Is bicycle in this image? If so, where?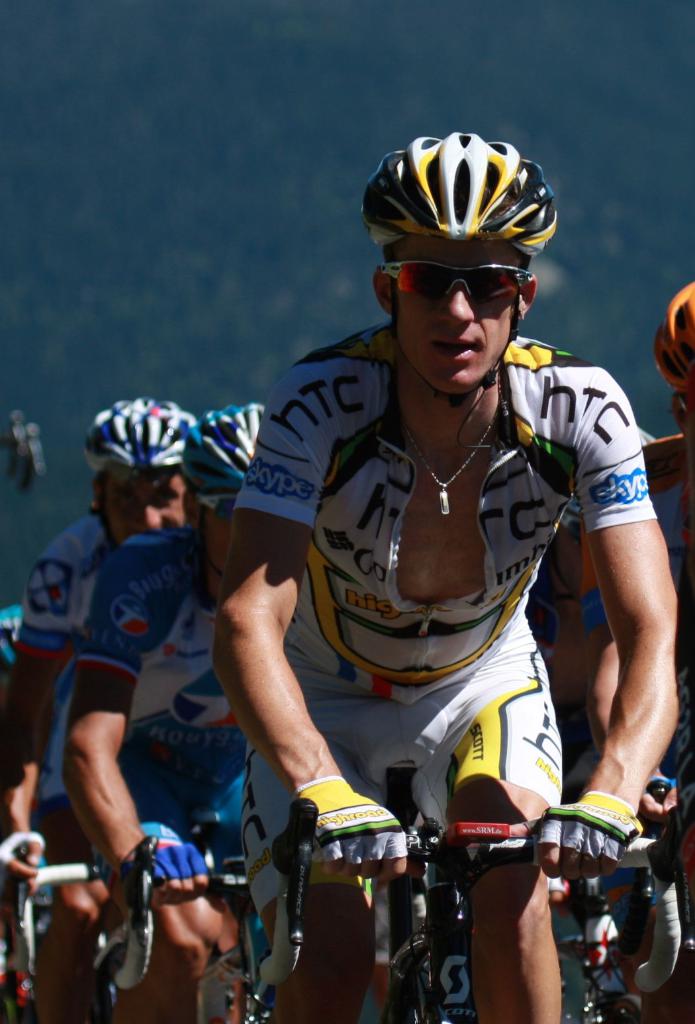
Yes, at l=557, t=934, r=638, b=1023.
